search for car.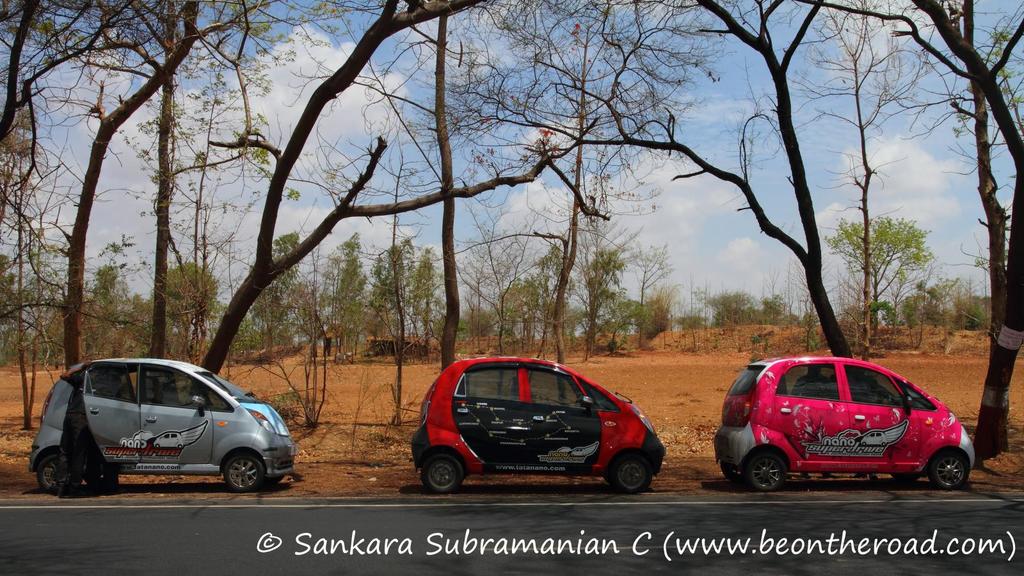
Found at (28, 359, 297, 494).
